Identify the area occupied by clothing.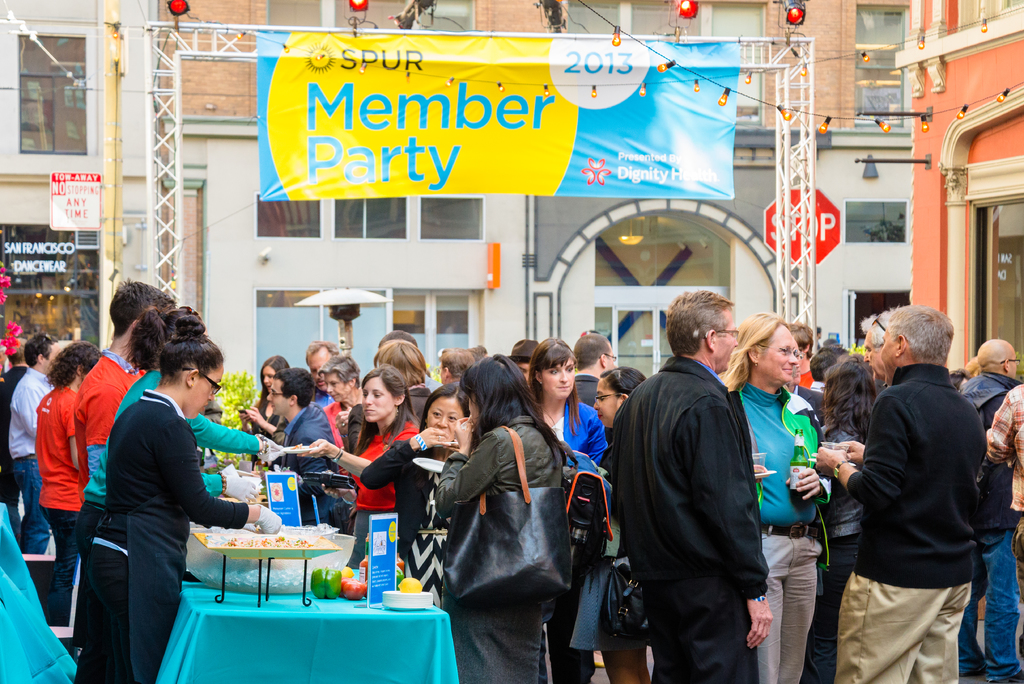
Area: bbox=[762, 322, 800, 385].
